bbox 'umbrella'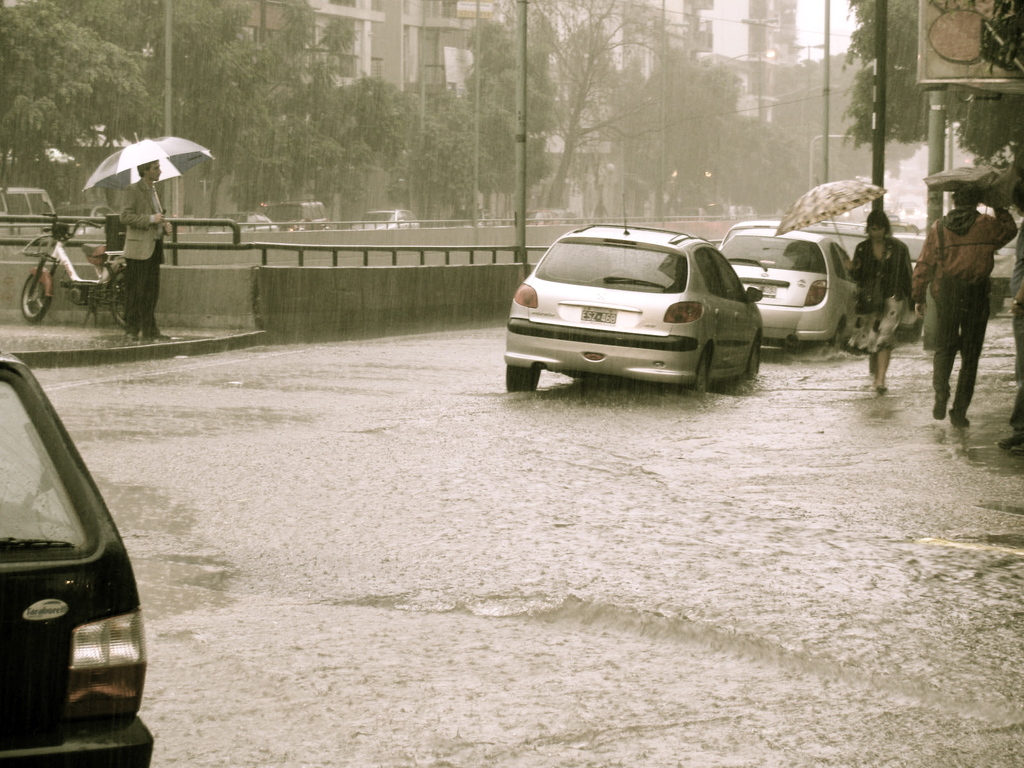
{"x1": 81, "y1": 135, "x2": 211, "y2": 236}
